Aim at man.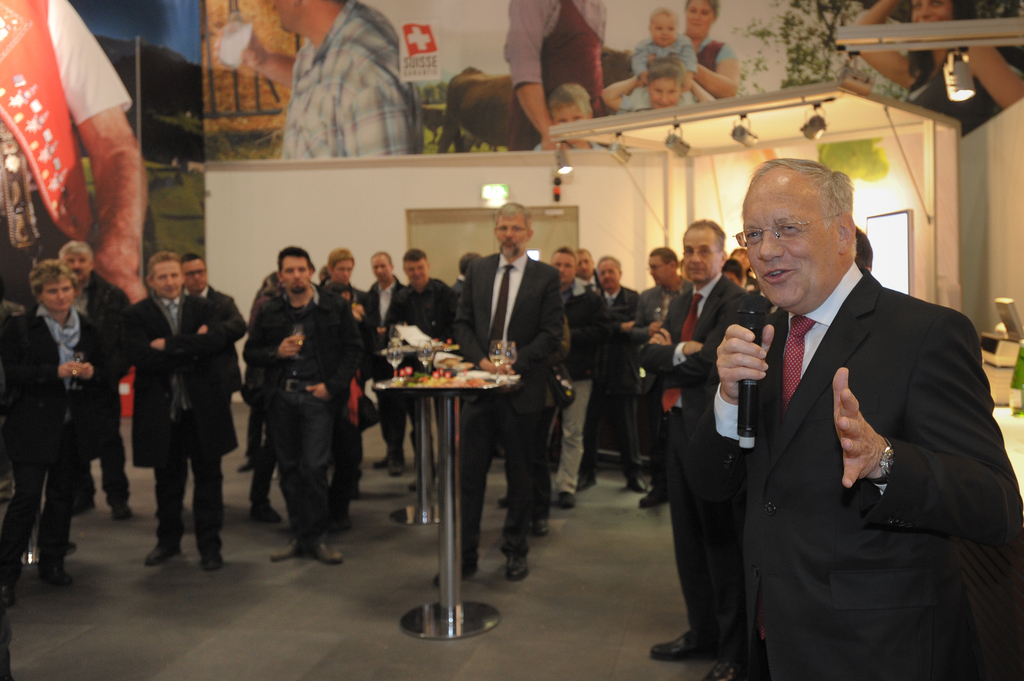
Aimed at (x1=170, y1=248, x2=242, y2=525).
